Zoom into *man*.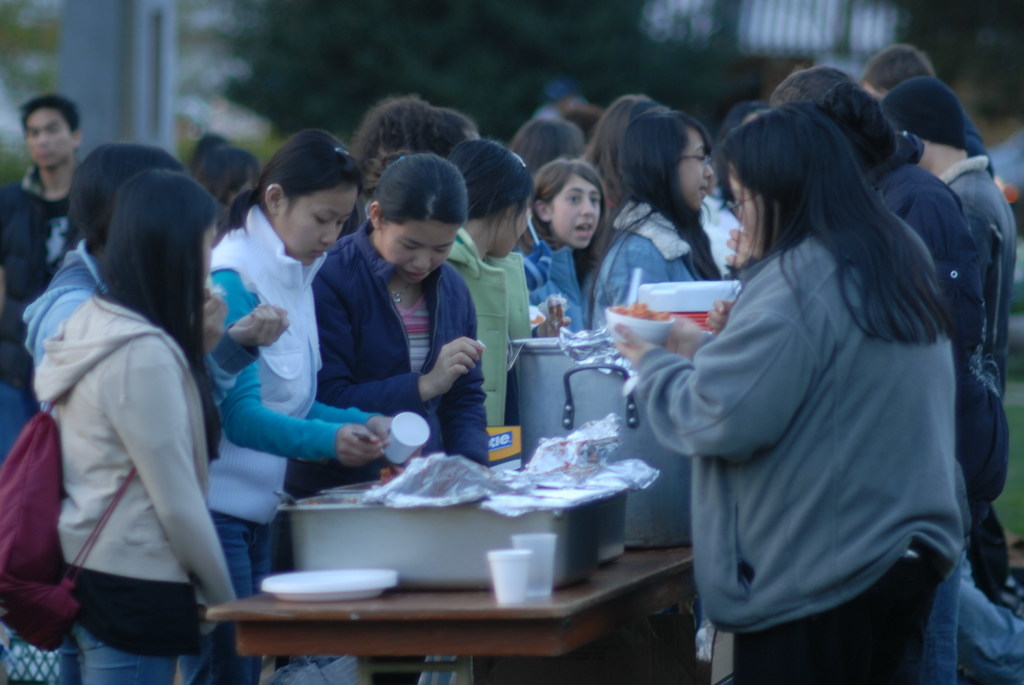
Zoom target: {"x1": 863, "y1": 45, "x2": 950, "y2": 116}.
